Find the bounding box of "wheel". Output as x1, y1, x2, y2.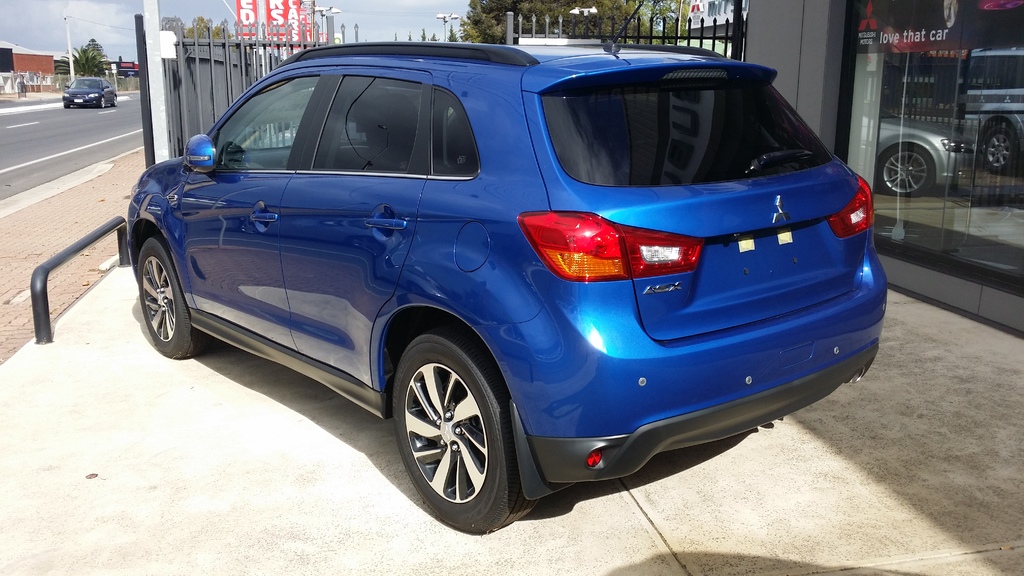
874, 142, 932, 203.
